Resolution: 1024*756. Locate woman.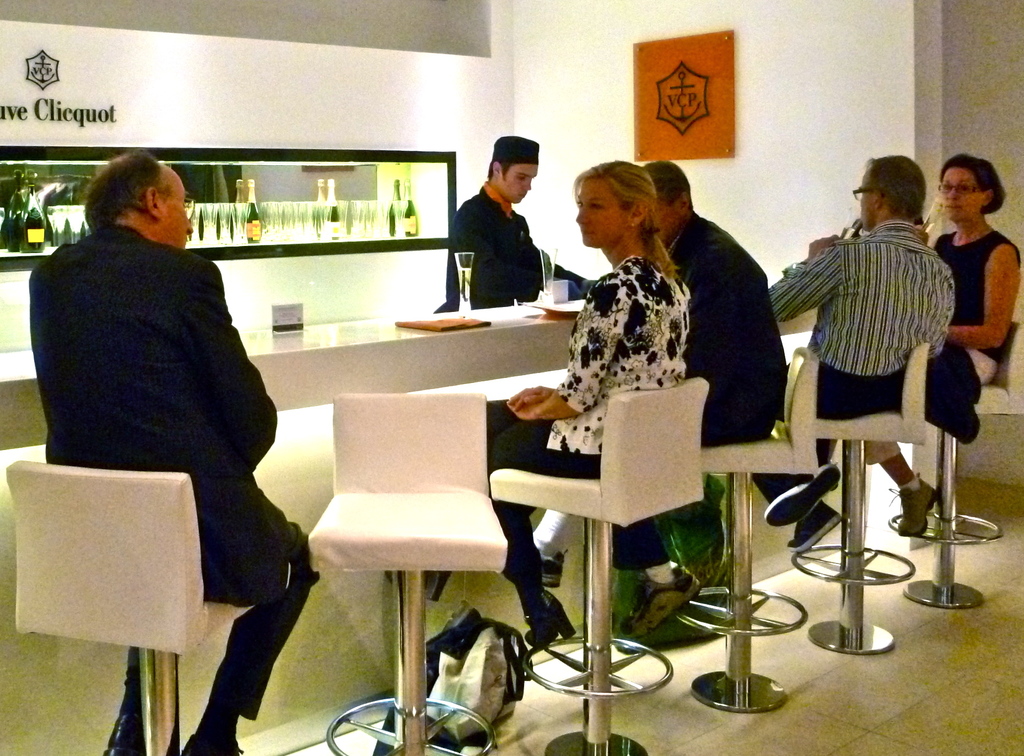
detection(865, 156, 1023, 541).
